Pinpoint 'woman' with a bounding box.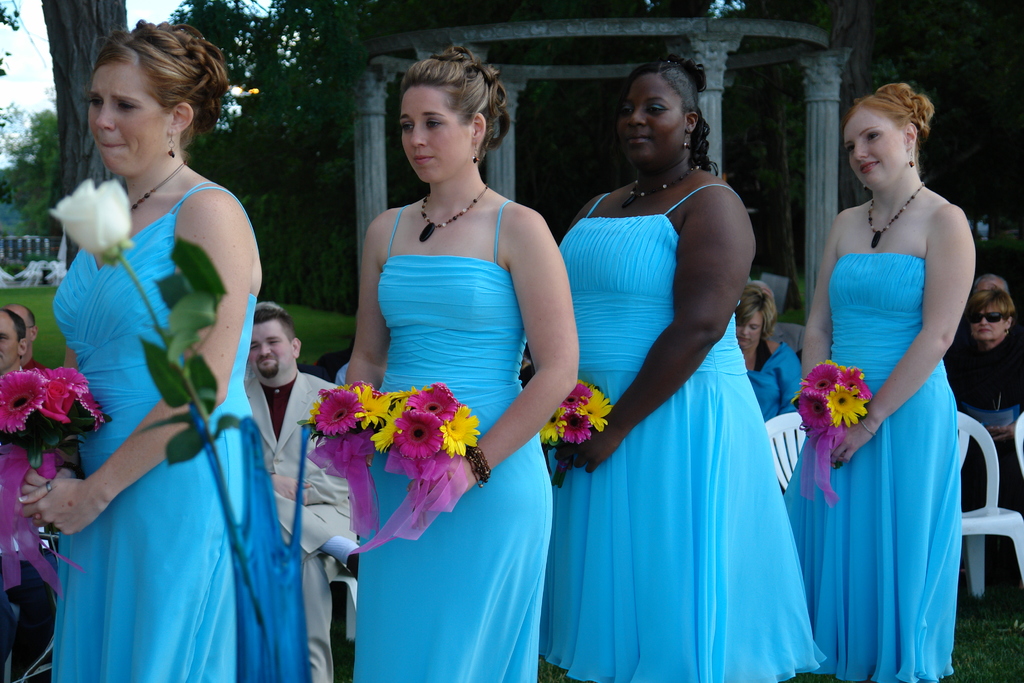
Rect(346, 42, 582, 682).
